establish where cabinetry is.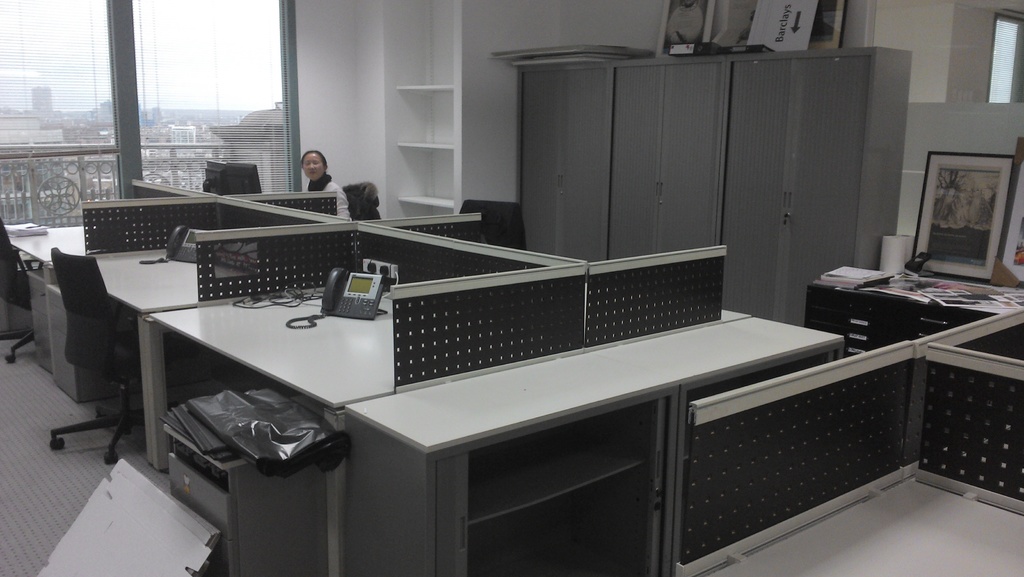
Established at 43:282:123:408.
